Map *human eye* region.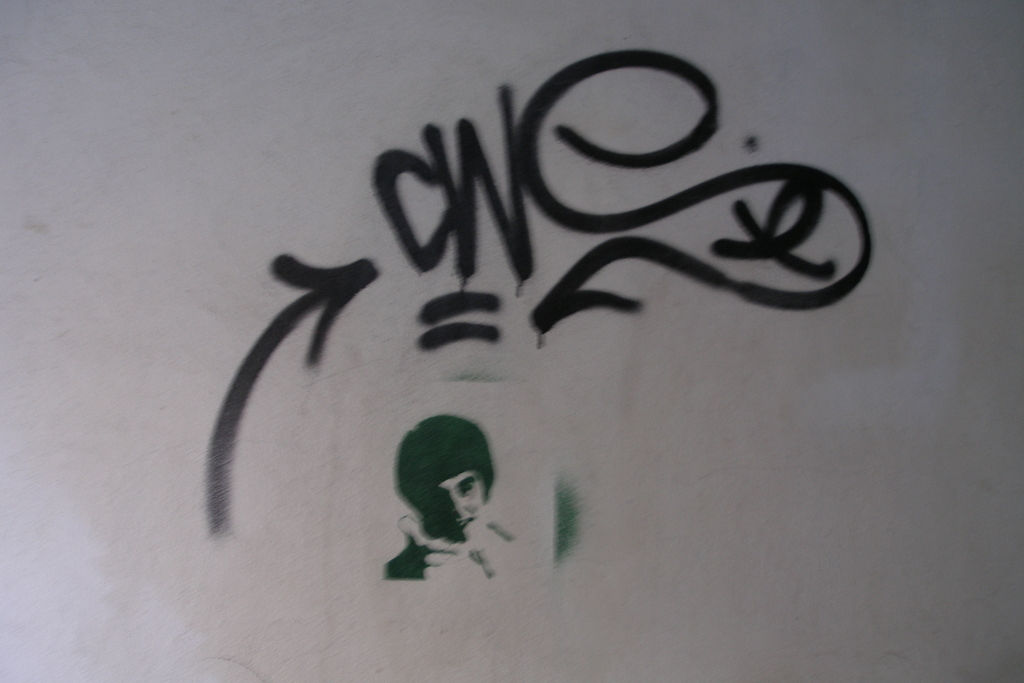
Mapped to <bbox>460, 479, 474, 493</bbox>.
